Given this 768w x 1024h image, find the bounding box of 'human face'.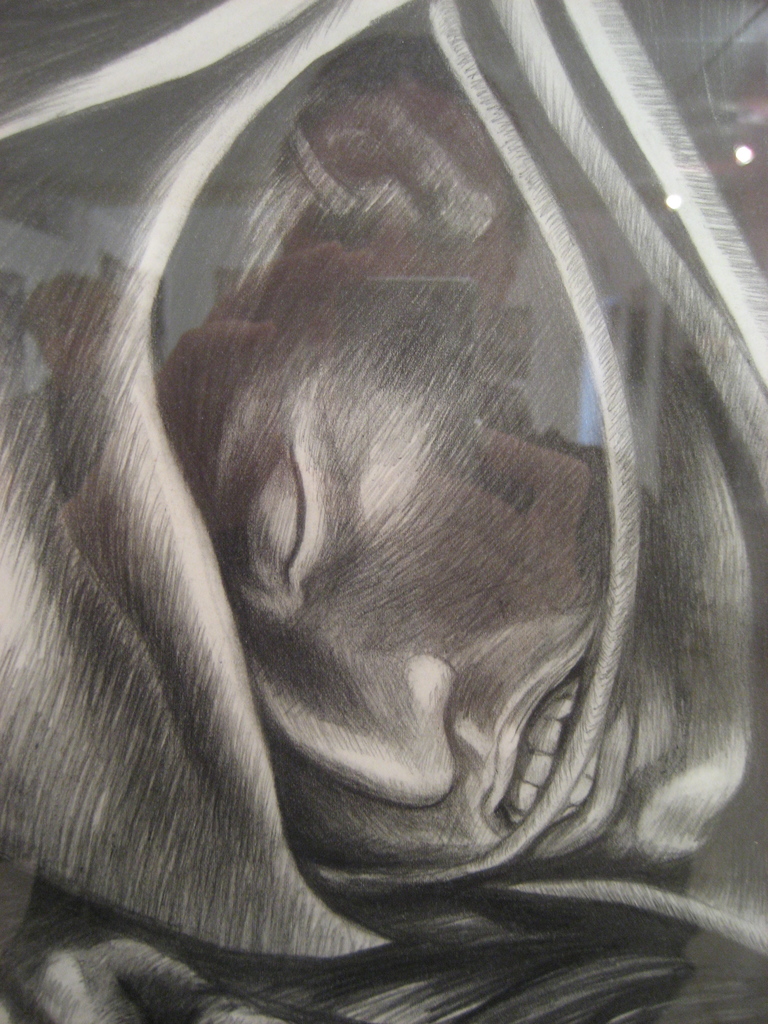
<bbox>189, 253, 759, 886</bbox>.
